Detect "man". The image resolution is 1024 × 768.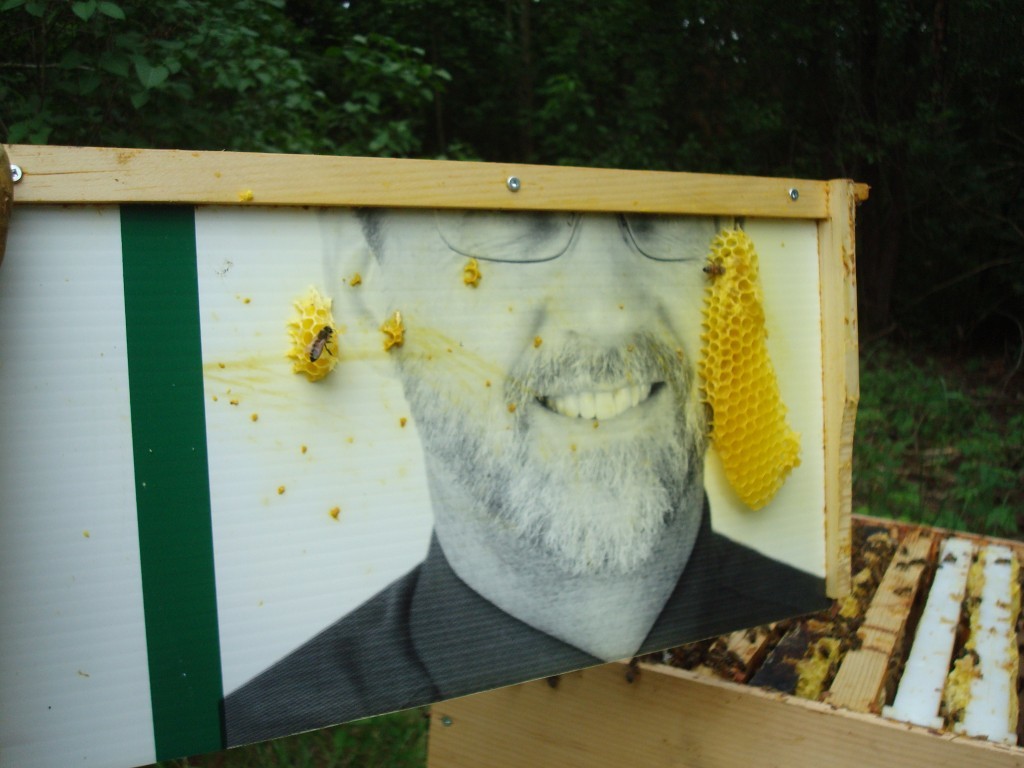
(322,210,751,670).
